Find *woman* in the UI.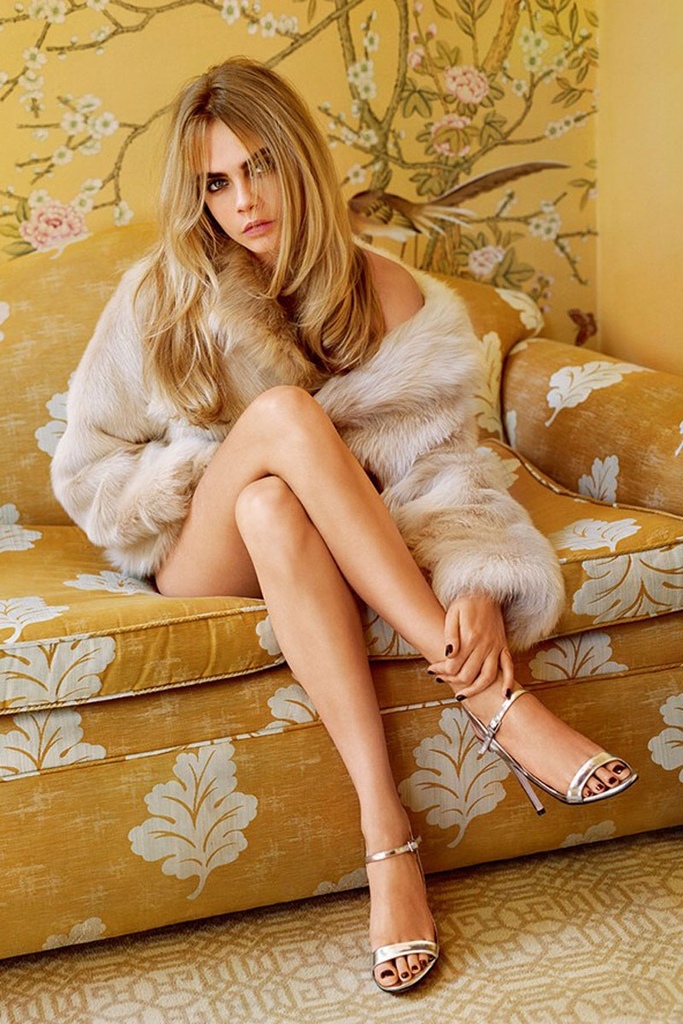
UI element at x1=70, y1=32, x2=566, y2=971.
